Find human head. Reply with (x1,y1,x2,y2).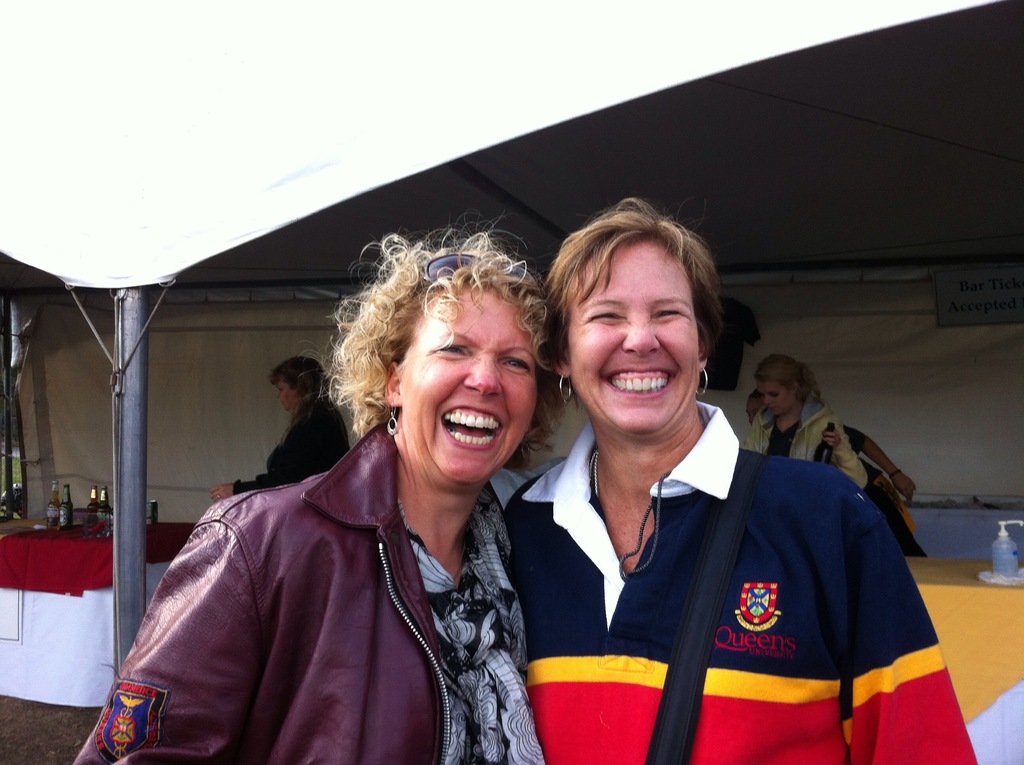
(376,226,543,493).
